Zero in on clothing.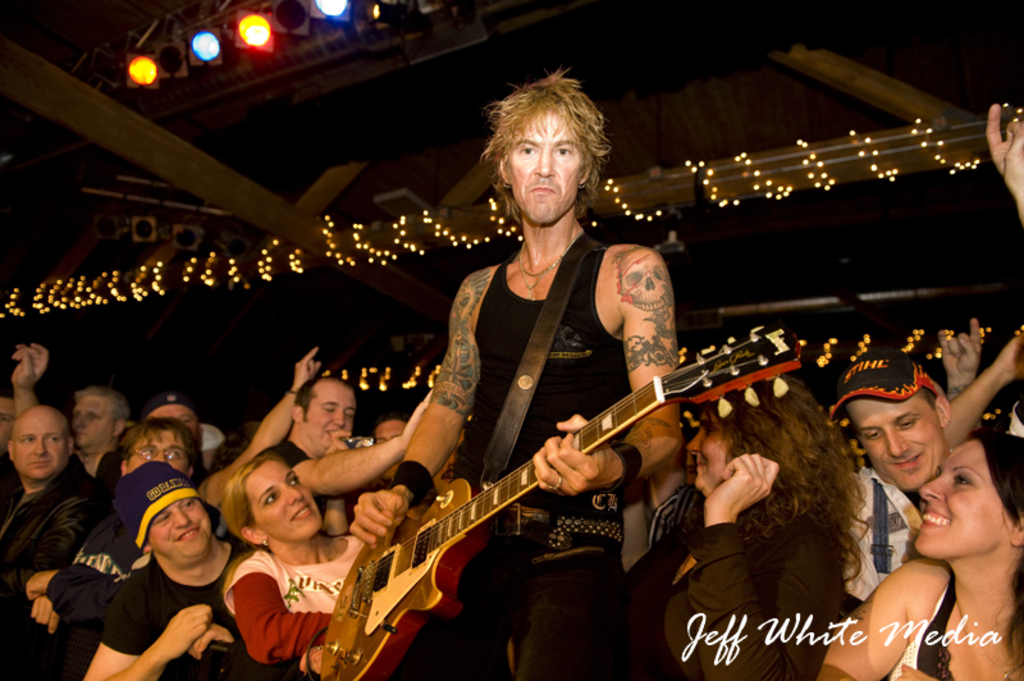
Zeroed in: x1=252, y1=438, x2=314, y2=467.
